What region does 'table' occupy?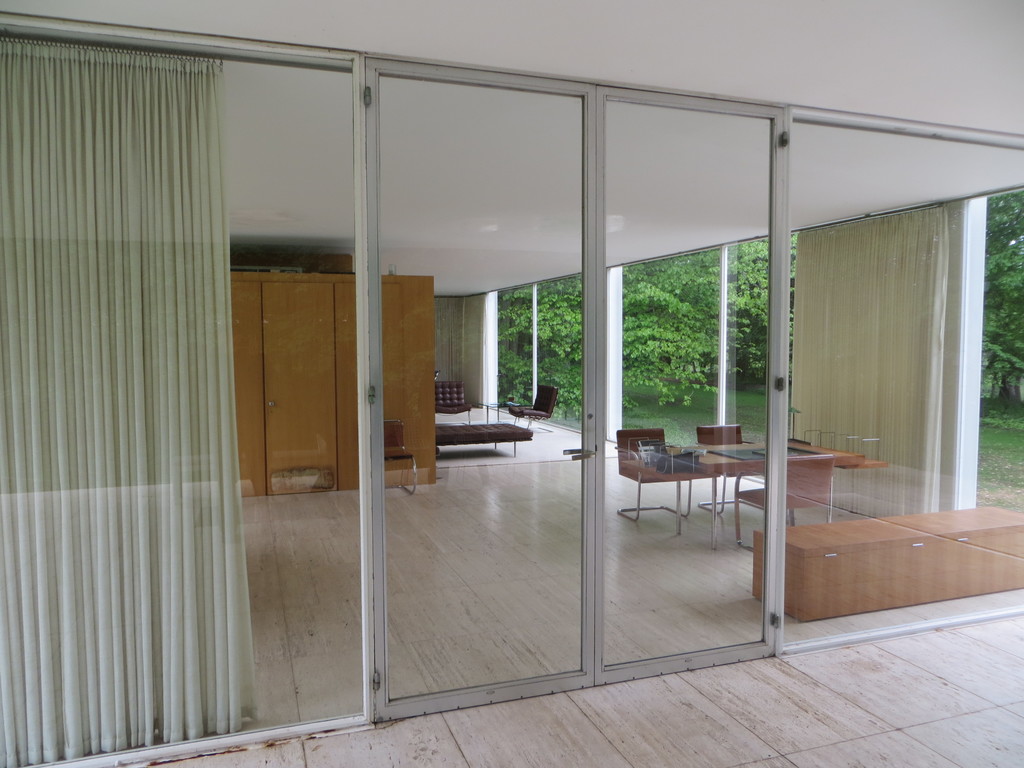
<region>664, 436, 871, 549</region>.
